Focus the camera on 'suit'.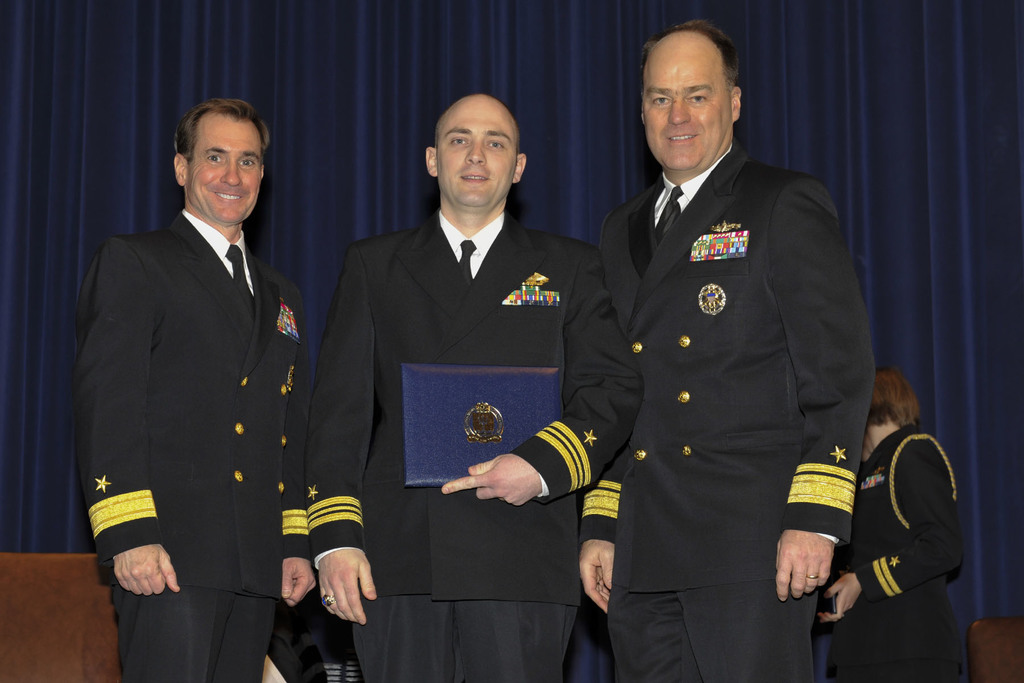
Focus region: 70 206 309 682.
